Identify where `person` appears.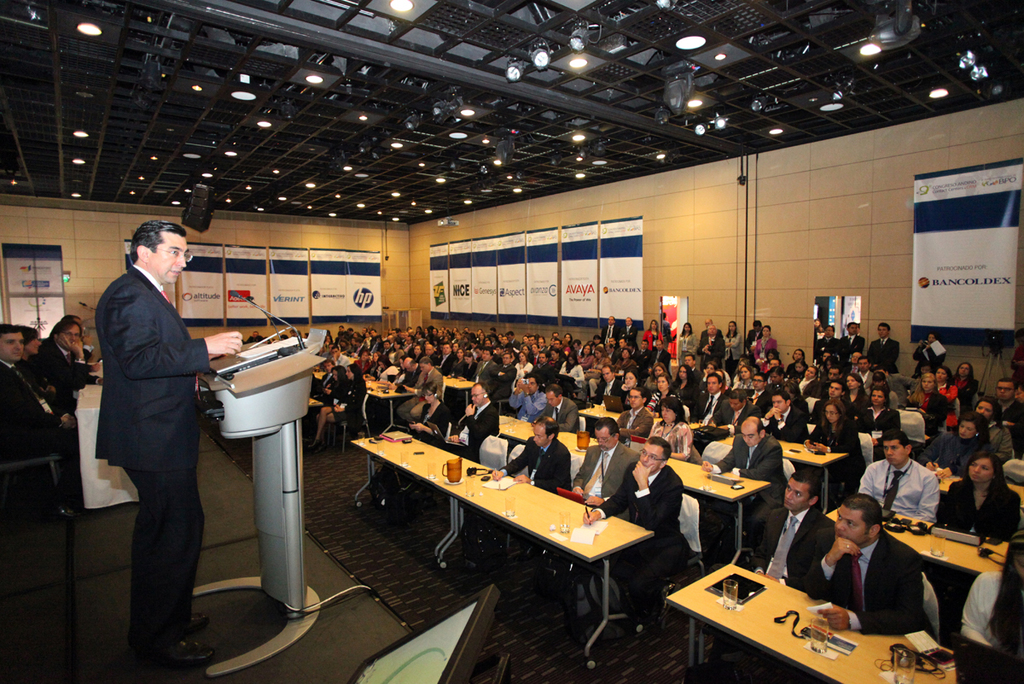
Appears at {"left": 0, "top": 327, "right": 96, "bottom": 500}.
